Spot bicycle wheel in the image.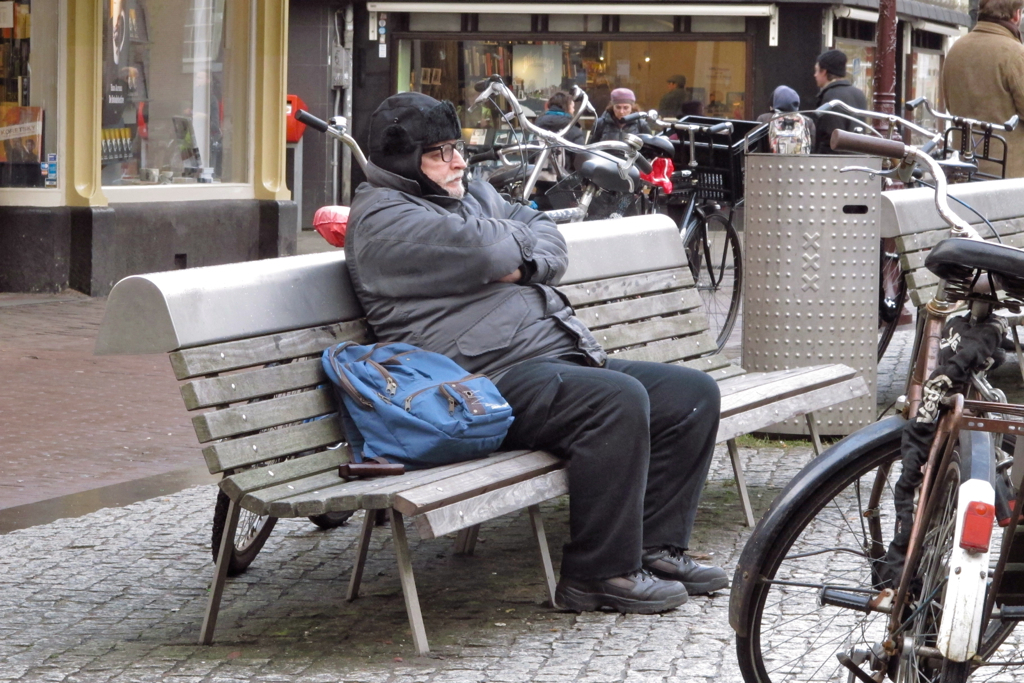
bicycle wheel found at locate(687, 211, 744, 352).
